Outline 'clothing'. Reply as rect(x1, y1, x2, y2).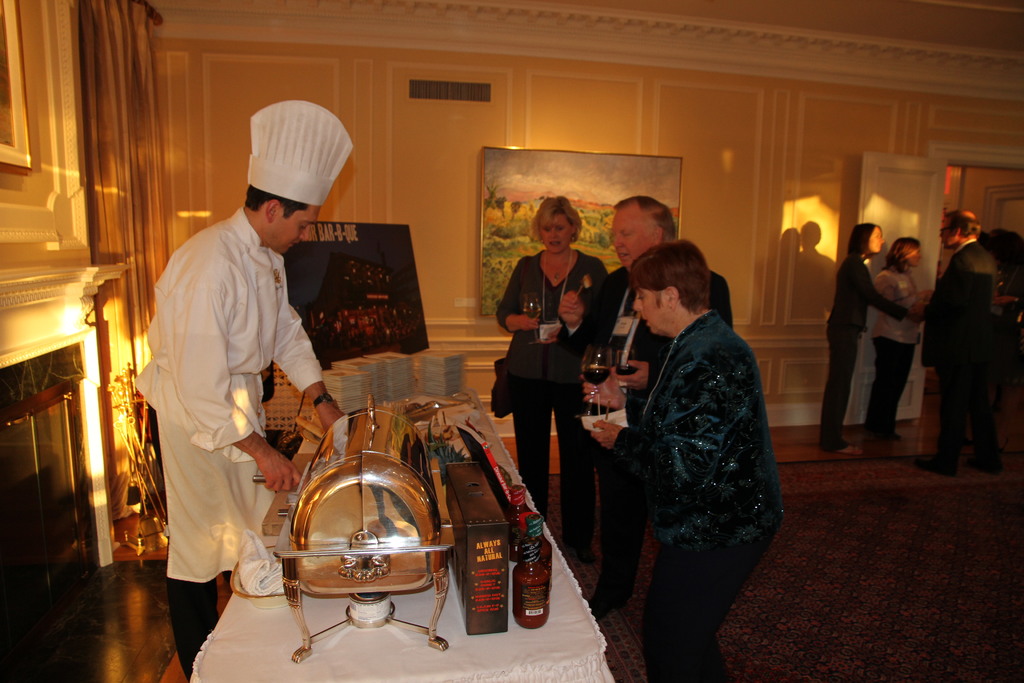
rect(135, 161, 316, 650).
